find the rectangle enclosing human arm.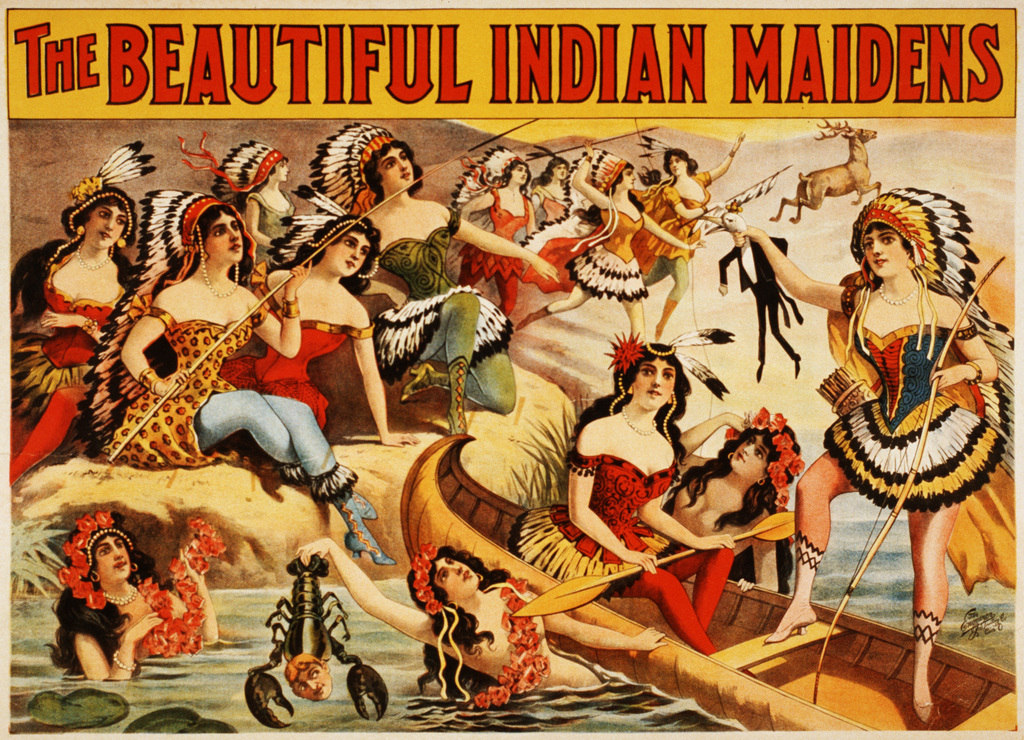
detection(461, 193, 496, 223).
